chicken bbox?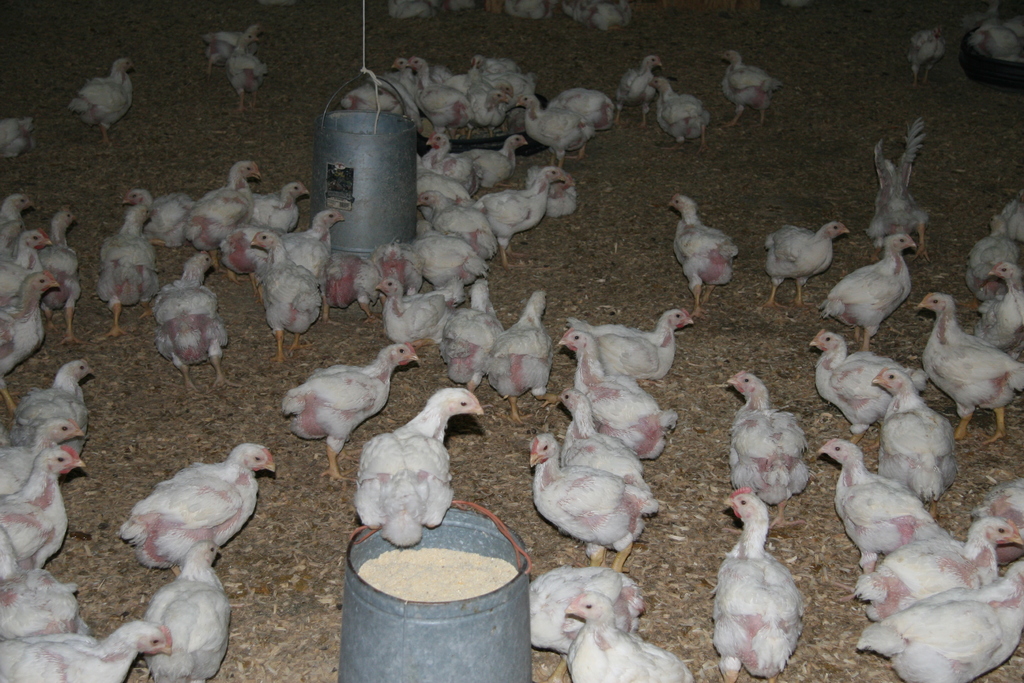
box=[670, 190, 739, 313]
